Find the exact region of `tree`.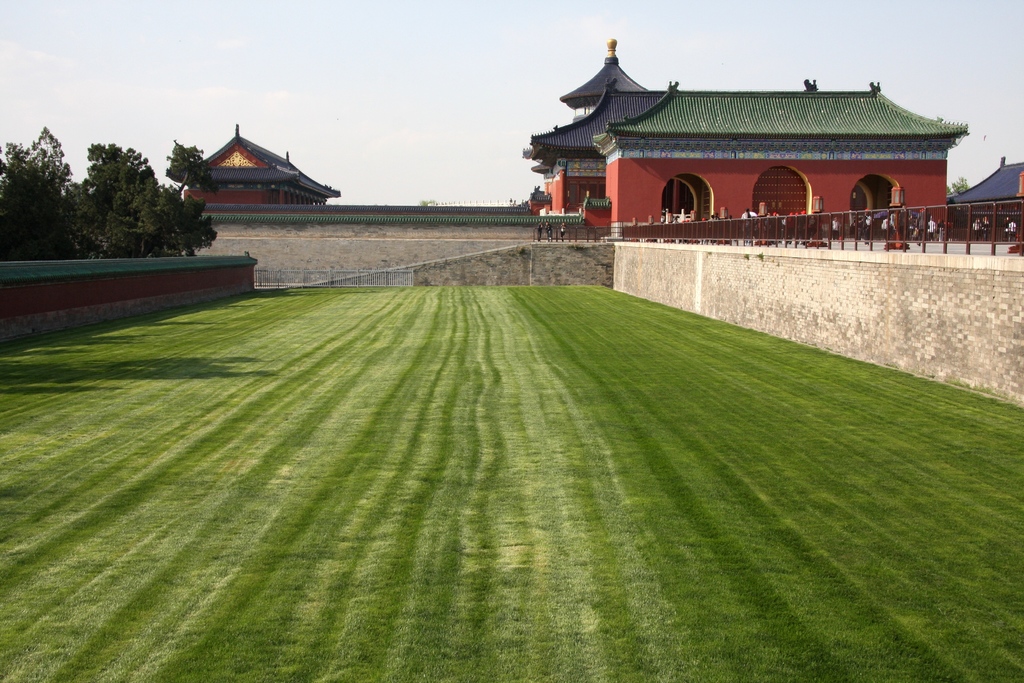
Exact region: <region>49, 129, 196, 252</region>.
